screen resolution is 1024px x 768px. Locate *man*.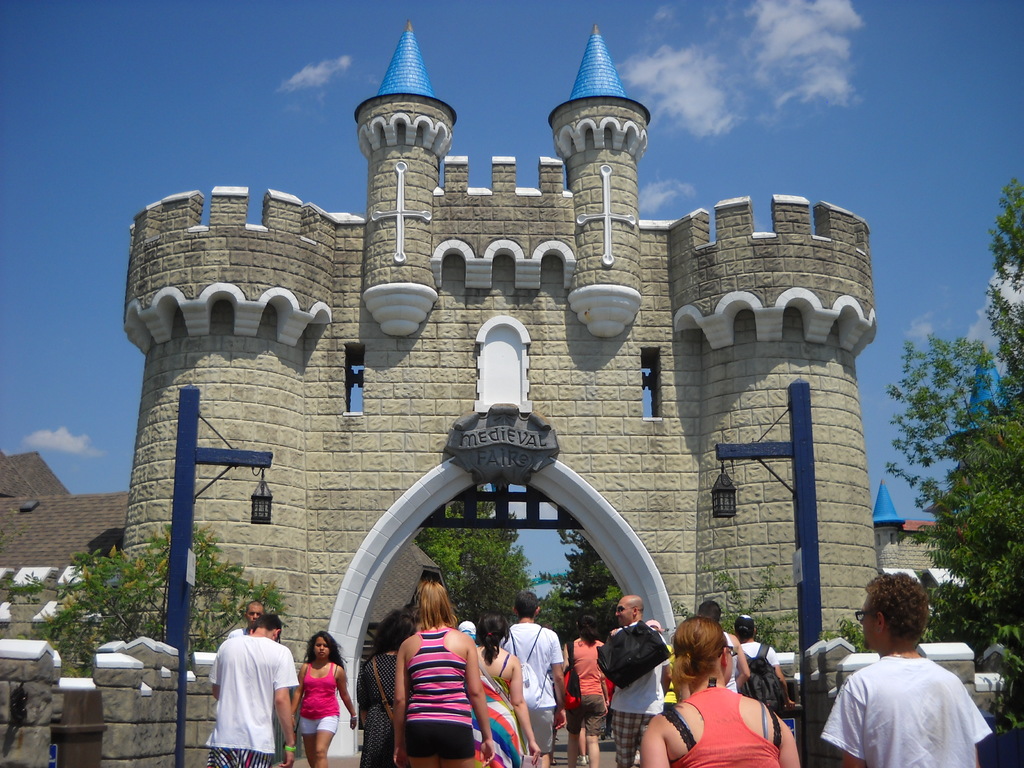
[left=733, top=614, right=797, bottom=713].
